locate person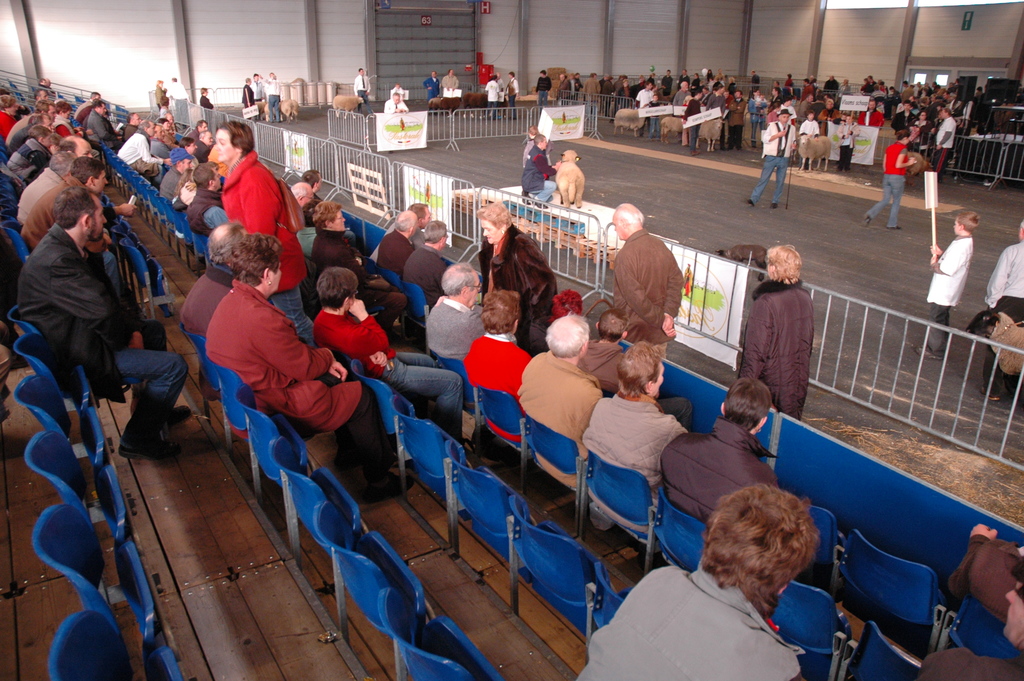
507:72:518:115
